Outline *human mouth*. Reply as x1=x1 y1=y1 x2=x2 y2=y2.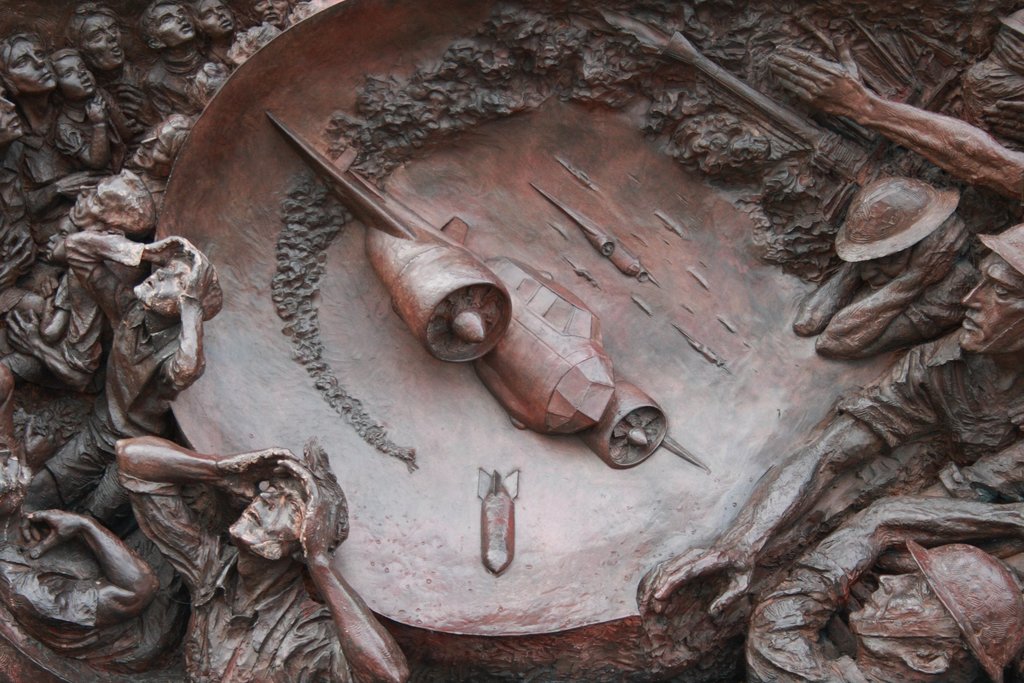
x1=38 y1=72 x2=50 y2=80.
